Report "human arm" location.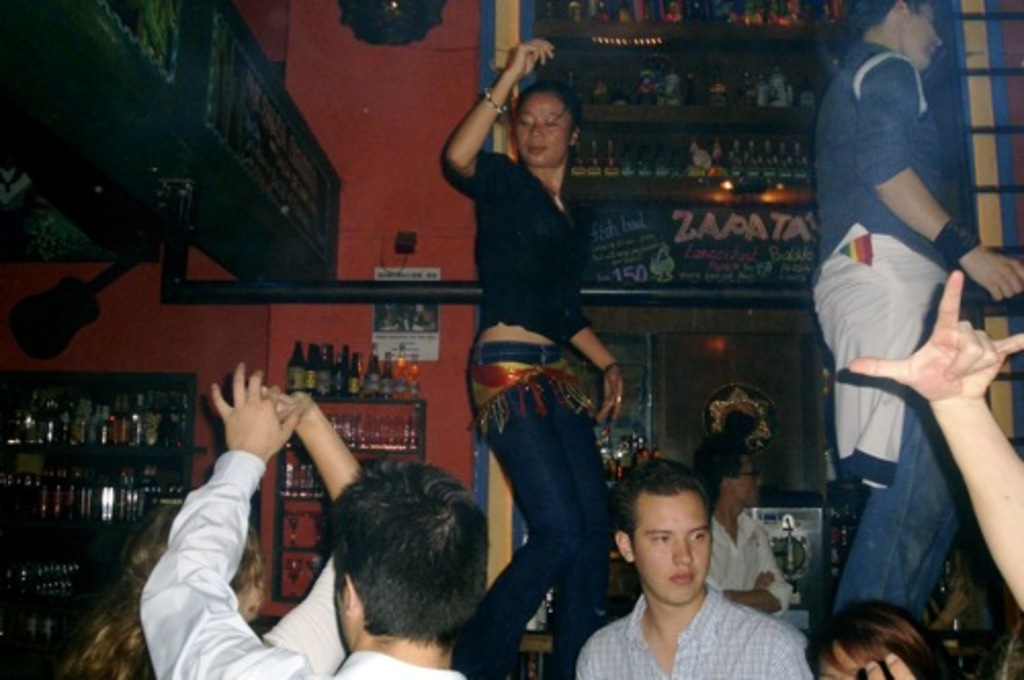
Report: crop(252, 383, 365, 674).
